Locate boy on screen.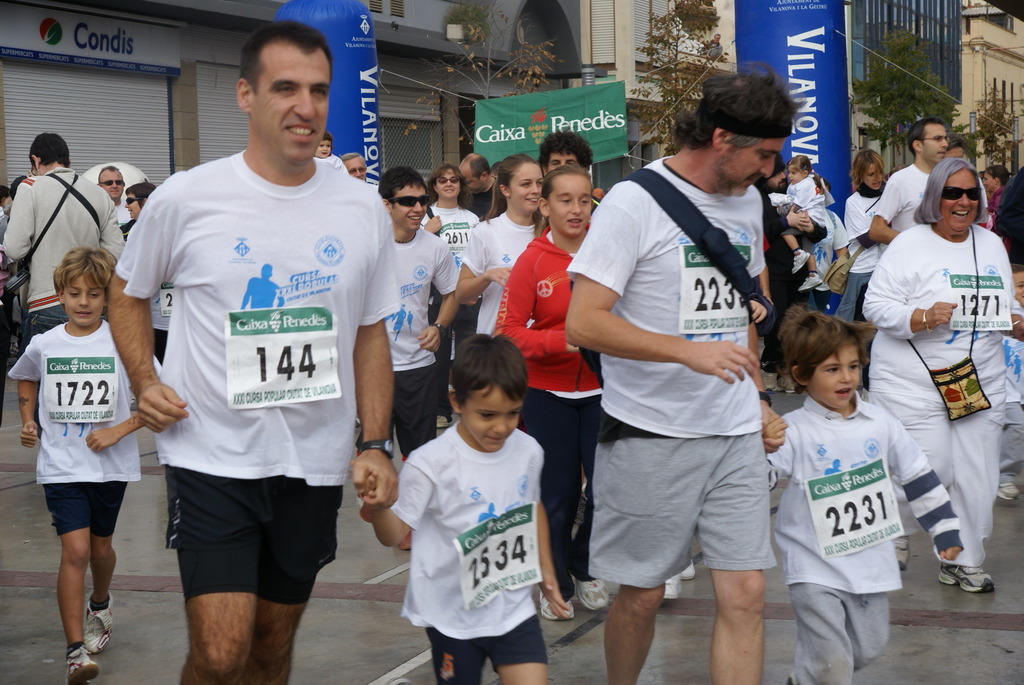
On screen at (566,59,784,684).
